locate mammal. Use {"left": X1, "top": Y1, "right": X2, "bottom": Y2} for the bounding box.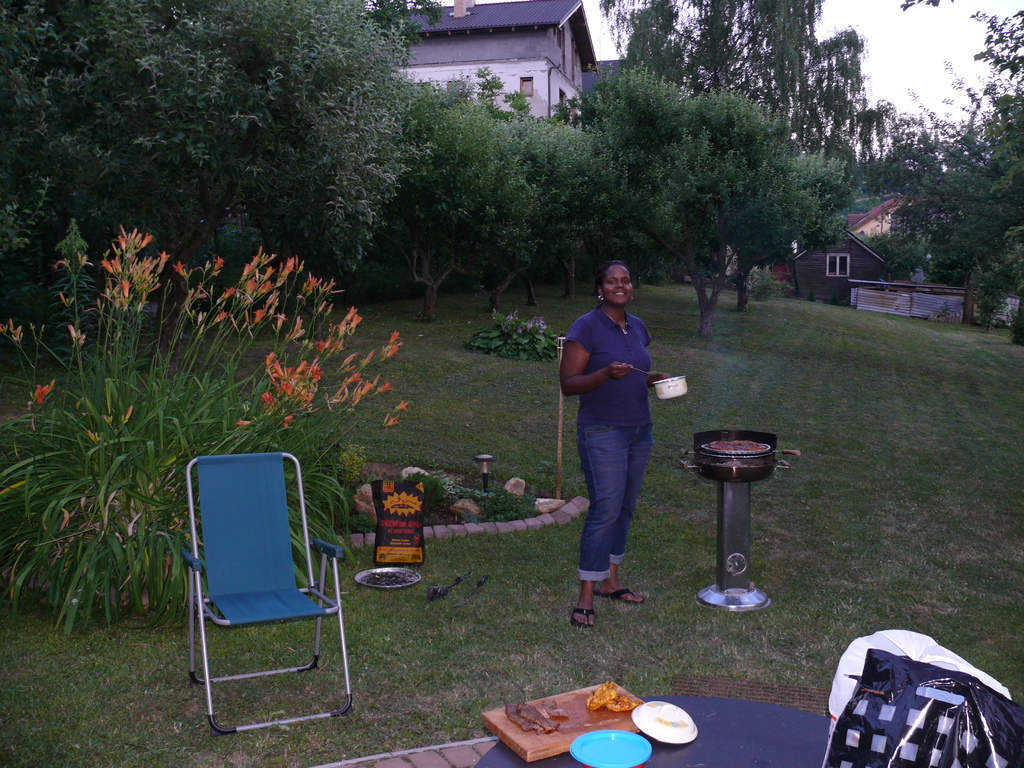
{"left": 561, "top": 268, "right": 667, "bottom": 612}.
